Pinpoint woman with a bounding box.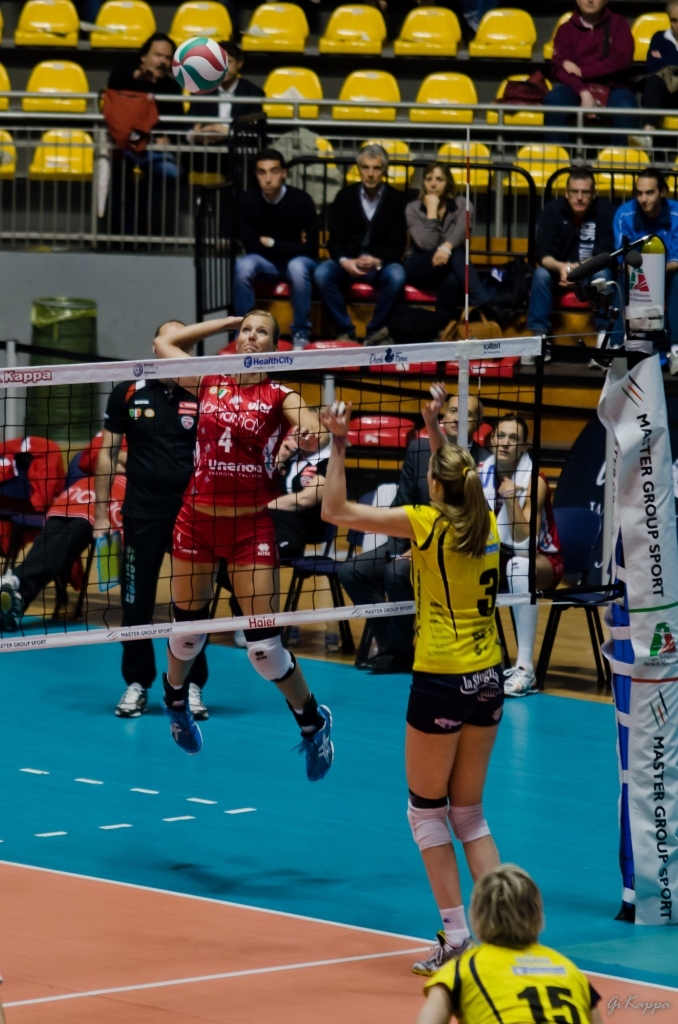
417,877,604,1023.
